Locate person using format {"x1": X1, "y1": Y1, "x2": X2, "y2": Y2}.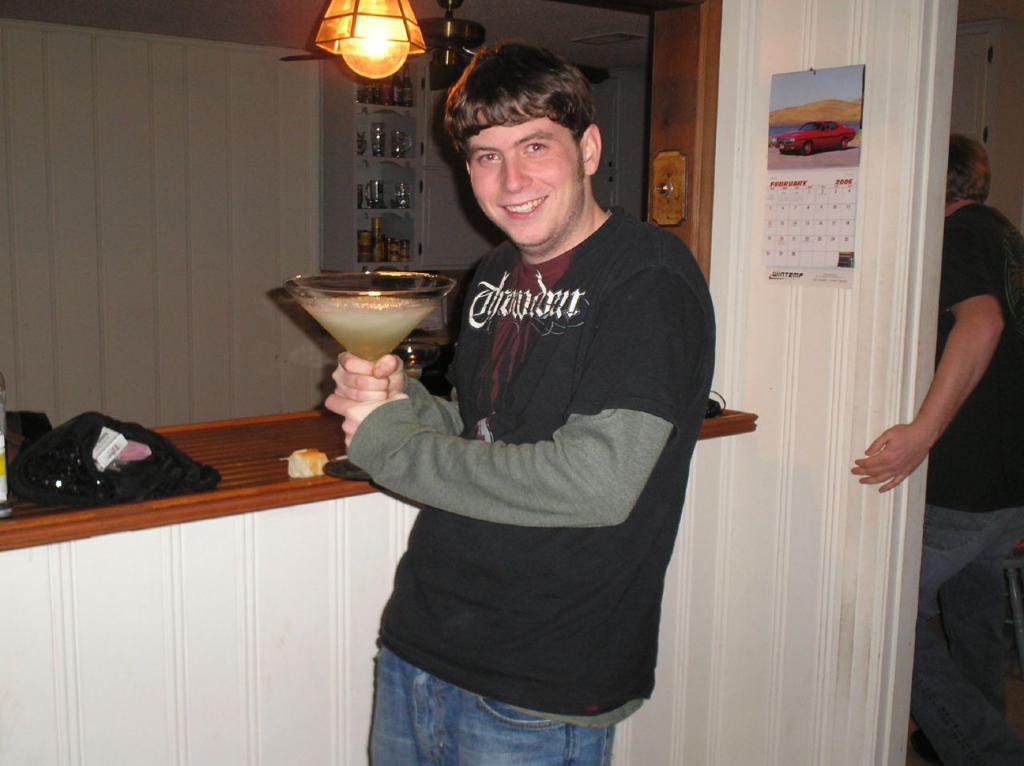
{"x1": 846, "y1": 124, "x2": 1023, "y2": 765}.
